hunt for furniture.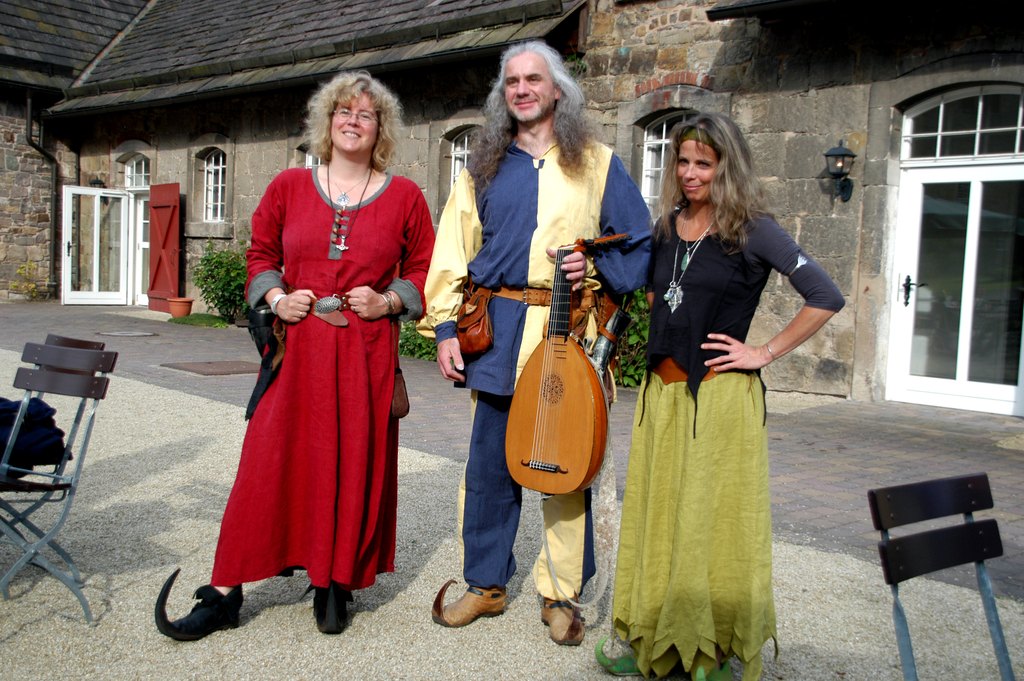
Hunted down at l=865, t=471, r=1015, b=680.
